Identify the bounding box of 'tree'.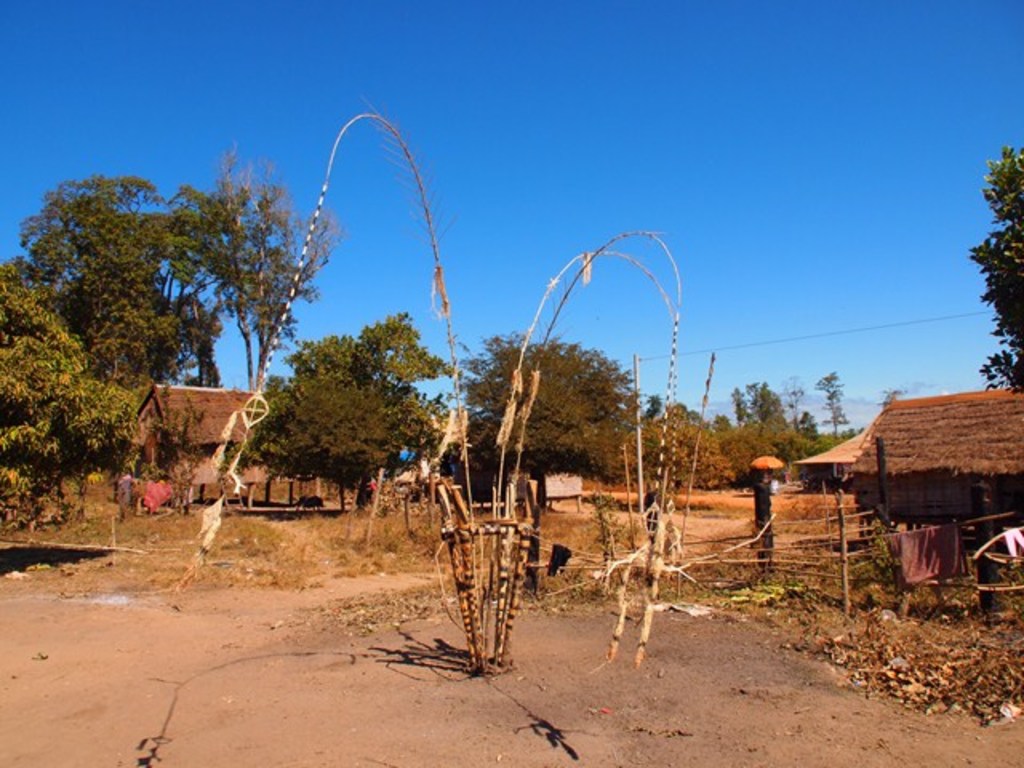
BBox(0, 275, 160, 502).
